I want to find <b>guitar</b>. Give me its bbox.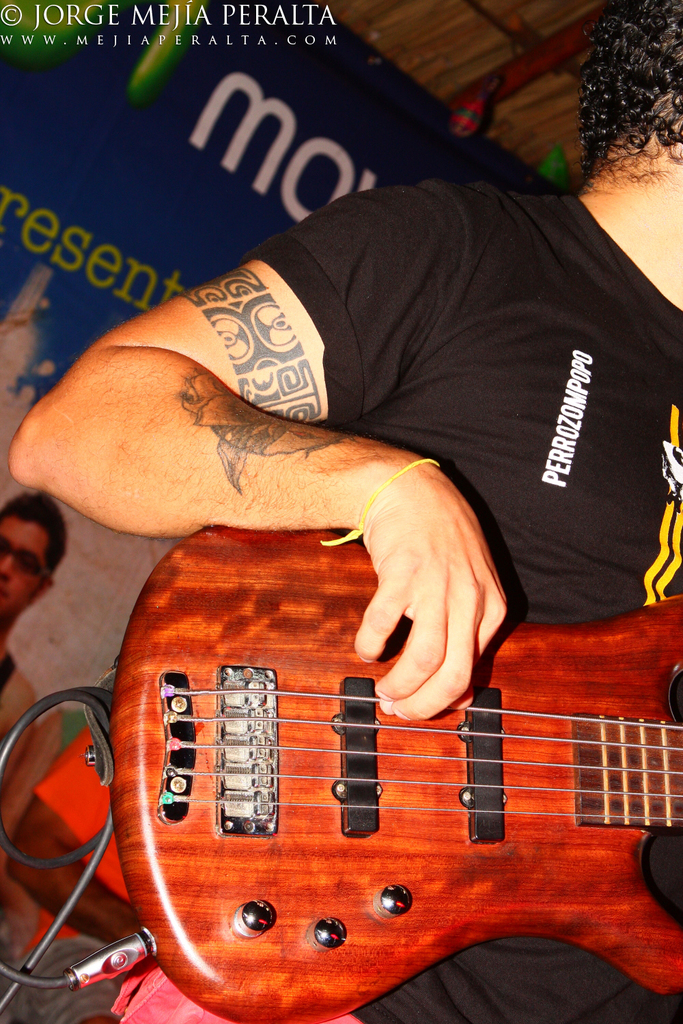
[64,531,659,1023].
